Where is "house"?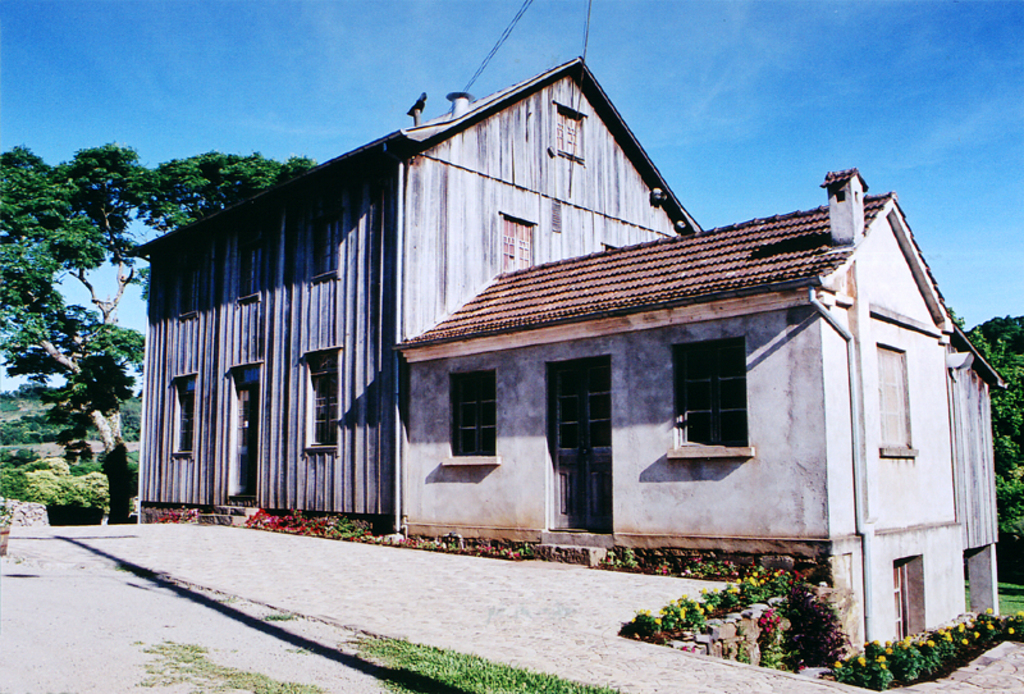
crop(390, 168, 1011, 621).
